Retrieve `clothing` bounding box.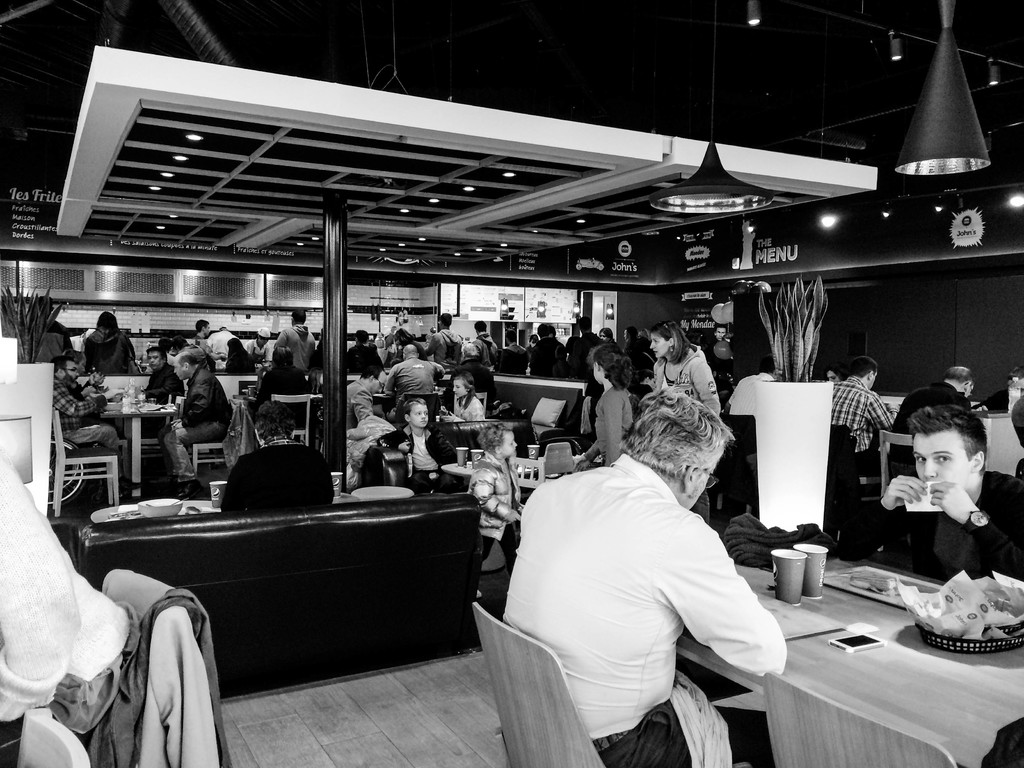
Bounding box: [left=423, top=323, right=463, bottom=369].
